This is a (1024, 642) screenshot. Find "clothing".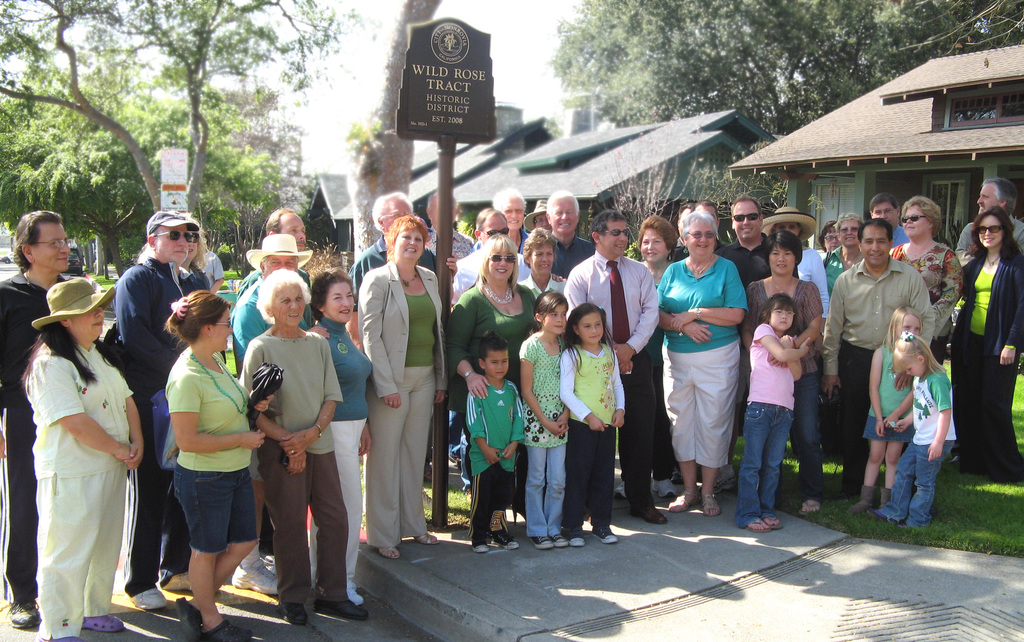
Bounding box: <box>749,273,822,504</box>.
